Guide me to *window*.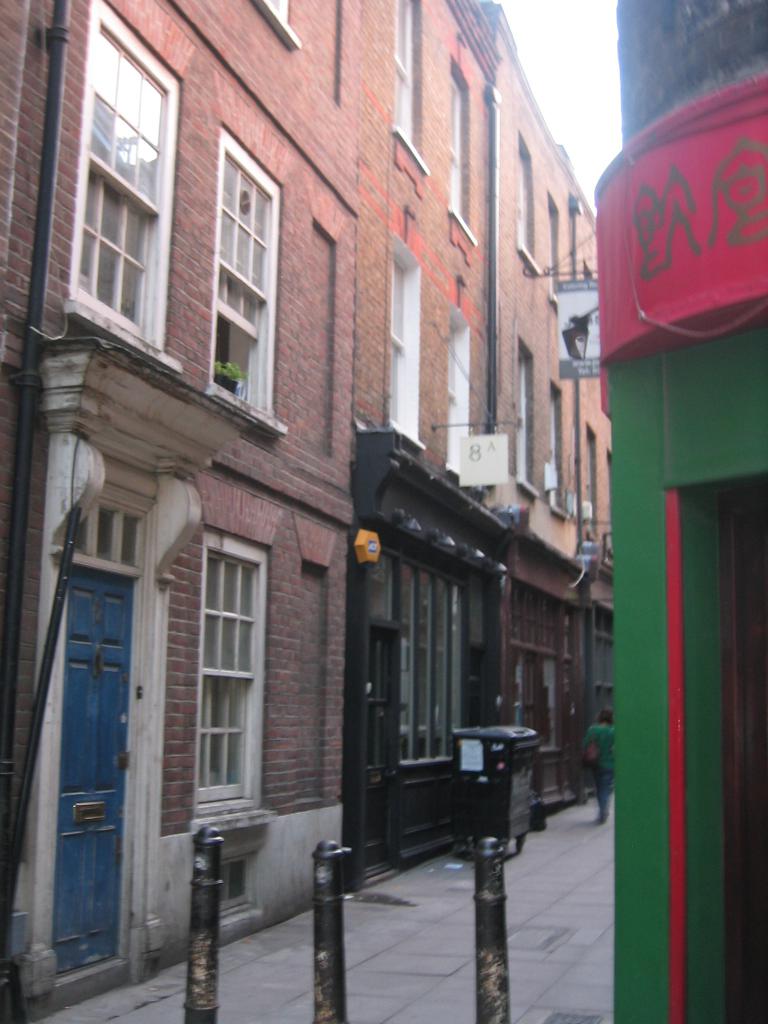
Guidance: {"x1": 548, "y1": 193, "x2": 562, "y2": 301}.
